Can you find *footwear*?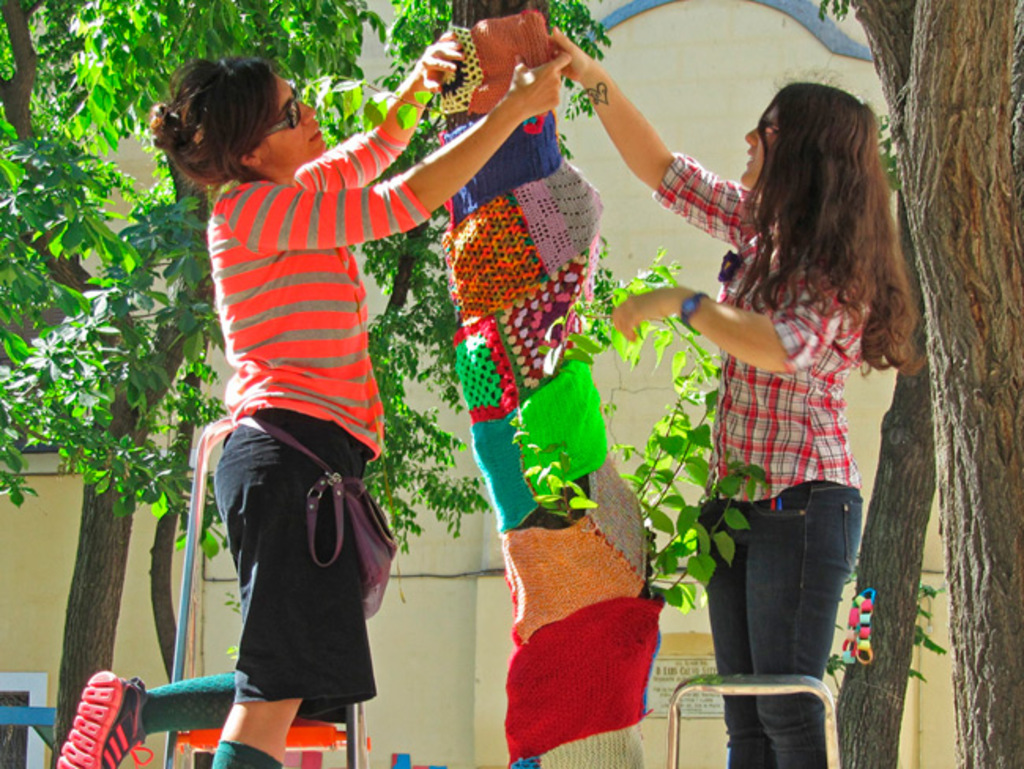
Yes, bounding box: locate(50, 670, 151, 767).
